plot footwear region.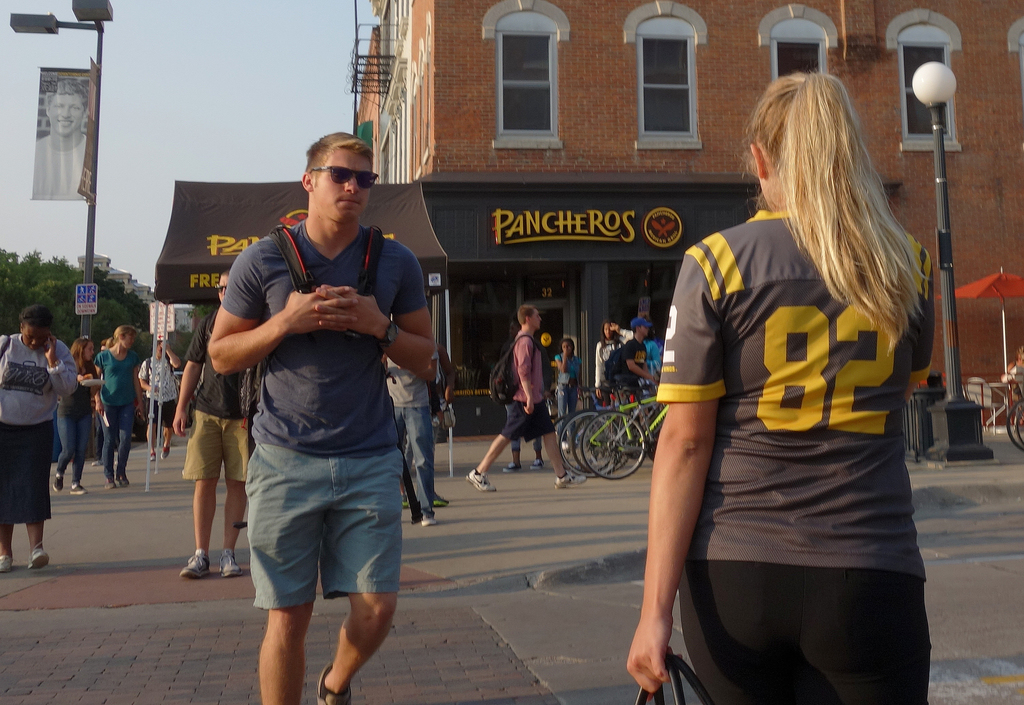
Plotted at (left=218, top=546, right=242, bottom=576).
